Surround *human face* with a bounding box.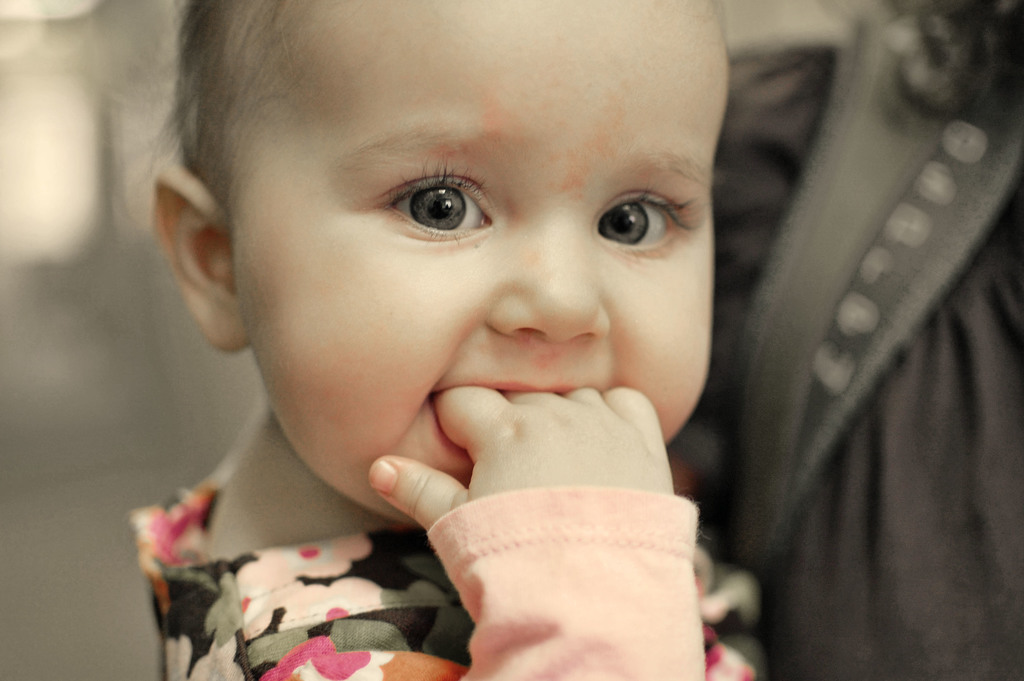
228:0:728:525.
